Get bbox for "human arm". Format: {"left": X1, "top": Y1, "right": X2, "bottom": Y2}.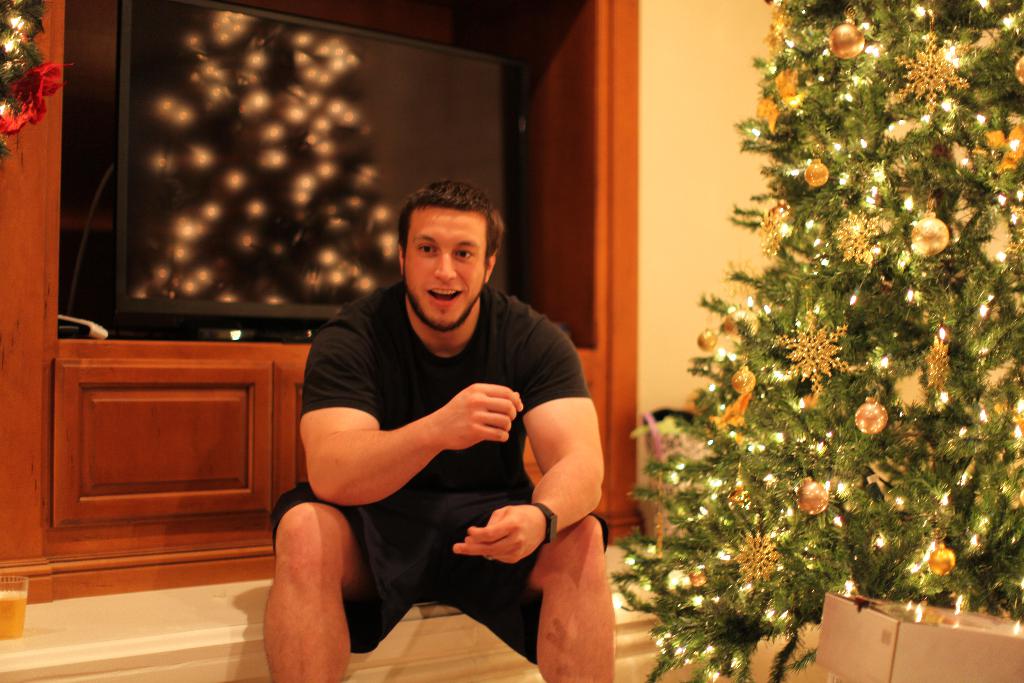
{"left": 501, "top": 359, "right": 611, "bottom": 596}.
